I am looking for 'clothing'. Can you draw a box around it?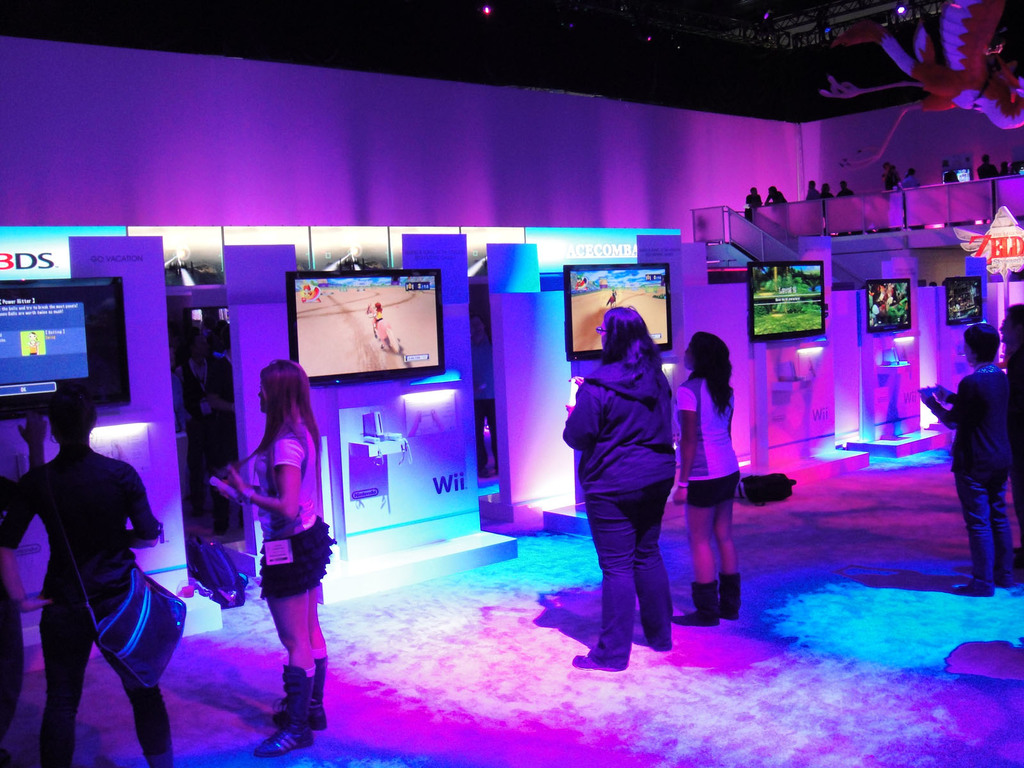
Sure, the bounding box is 680 379 742 506.
